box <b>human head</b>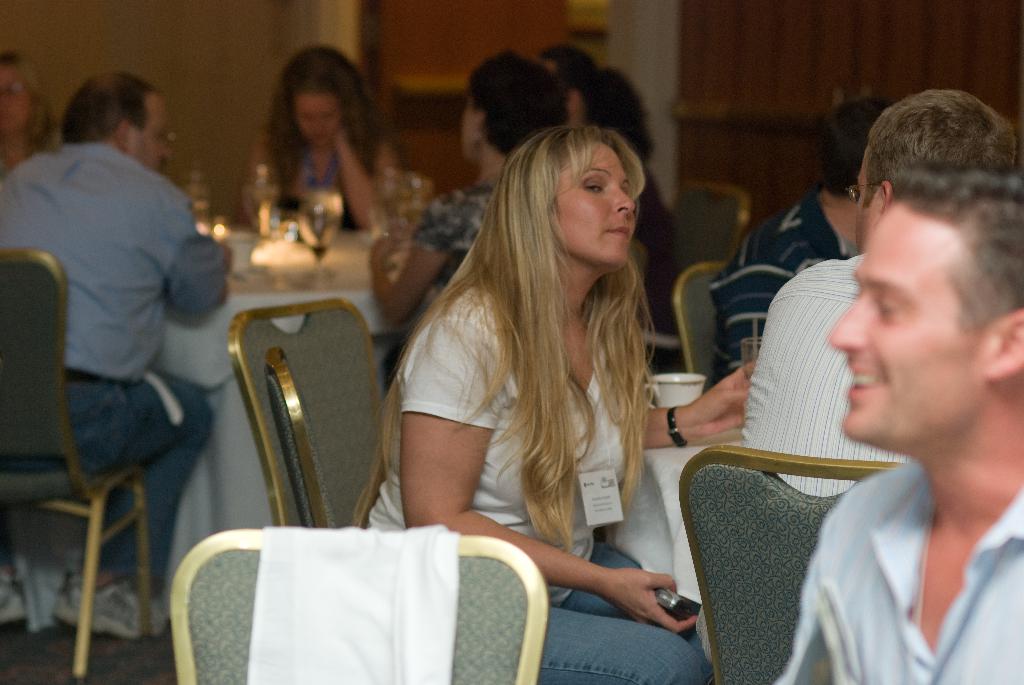
left=0, top=50, right=51, bottom=138
